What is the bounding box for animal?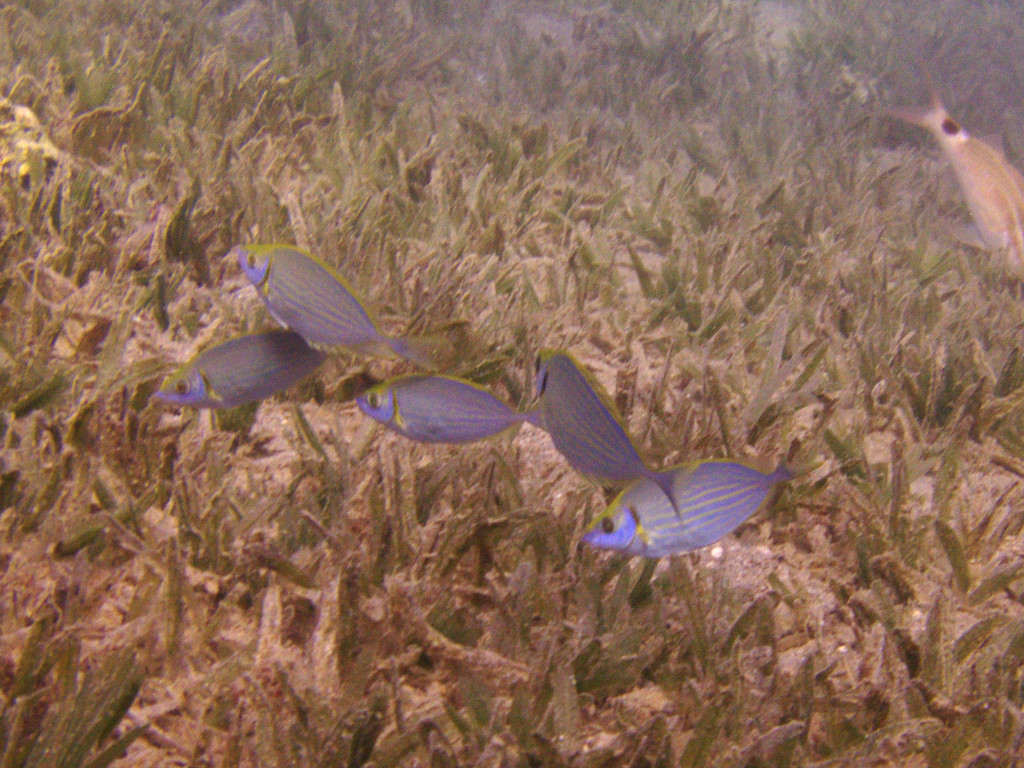
136/317/308/406.
